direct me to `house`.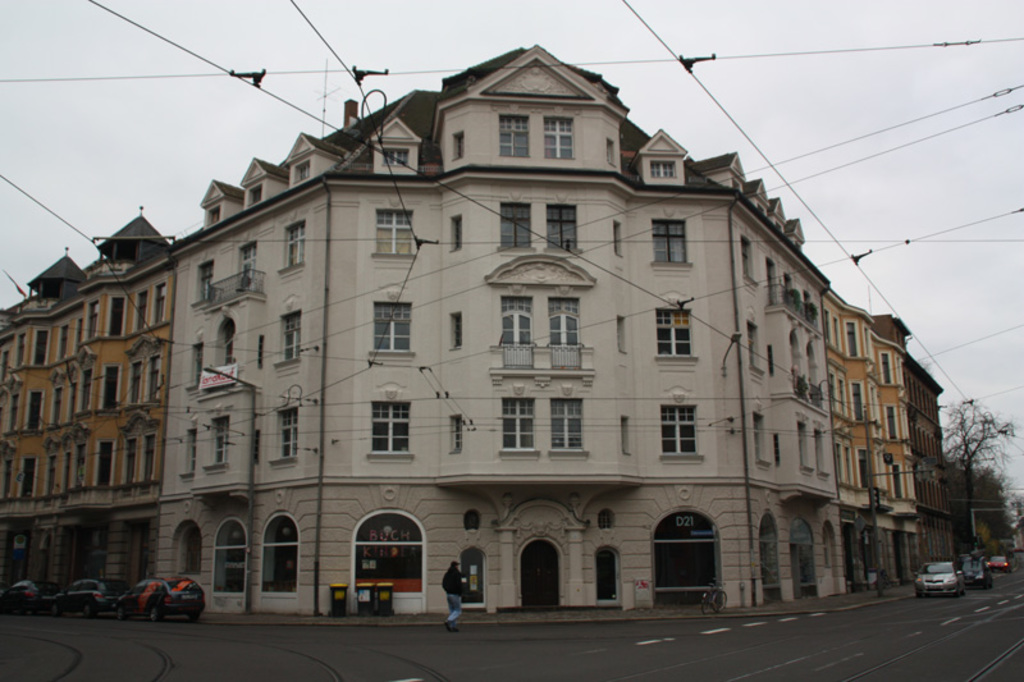
Direction: 156 46 845 608.
